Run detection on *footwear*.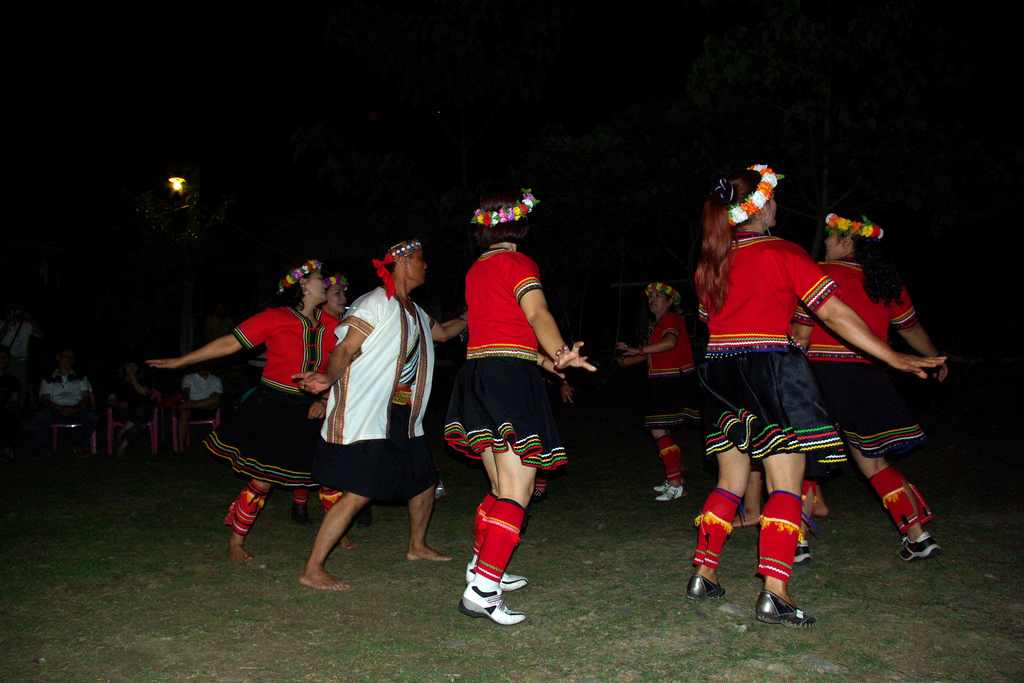
Result: bbox(683, 572, 721, 601).
